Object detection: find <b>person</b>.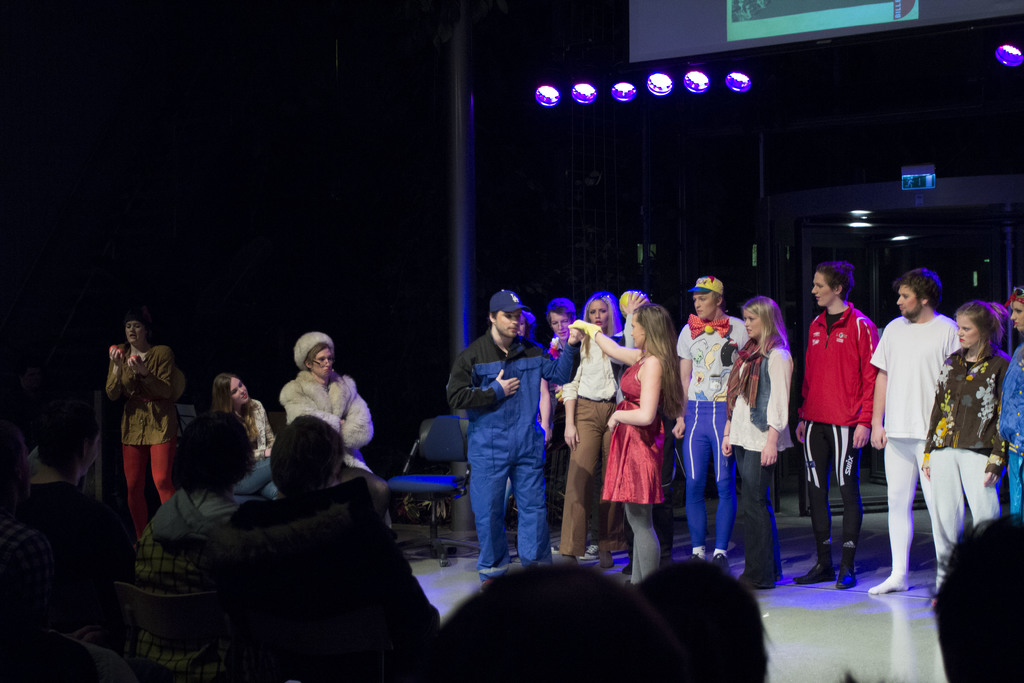
detection(872, 265, 966, 593).
